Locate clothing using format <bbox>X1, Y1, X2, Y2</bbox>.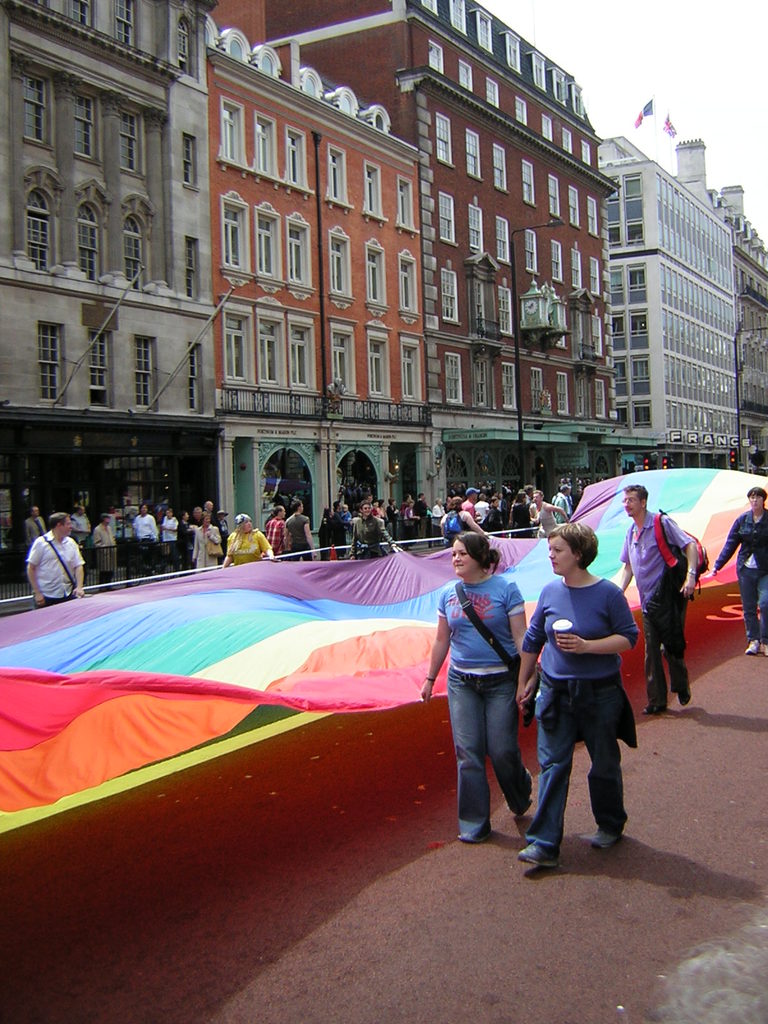
<bbox>90, 525, 122, 584</bbox>.
